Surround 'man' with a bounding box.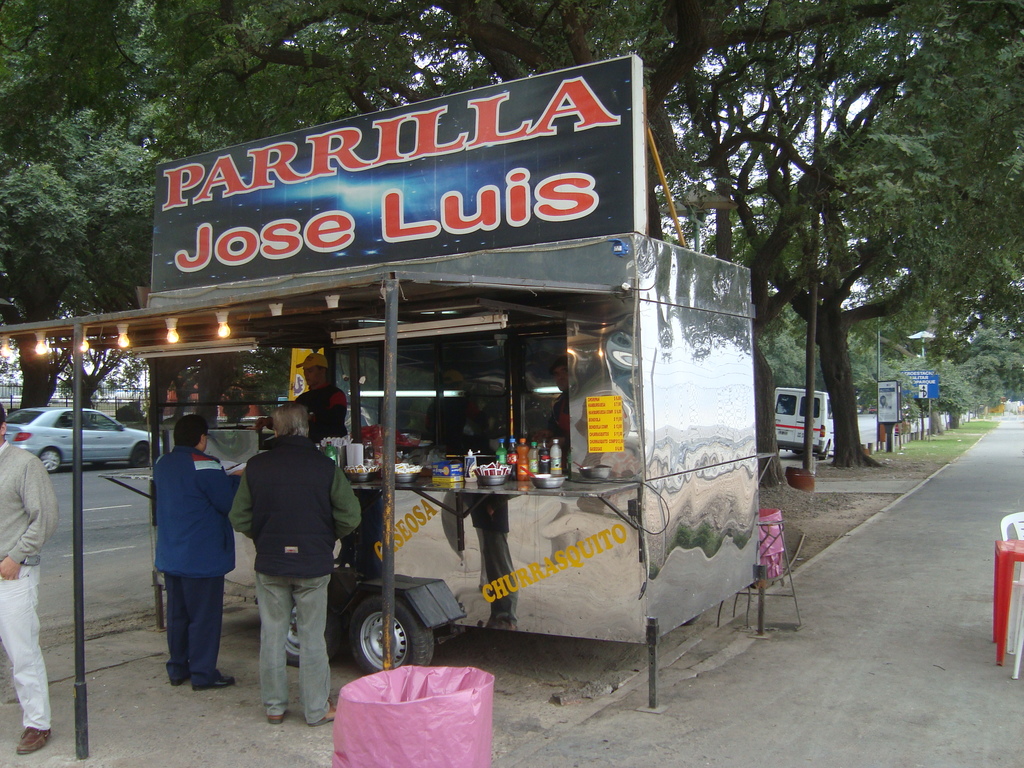
{"x1": 152, "y1": 414, "x2": 234, "y2": 686}.
